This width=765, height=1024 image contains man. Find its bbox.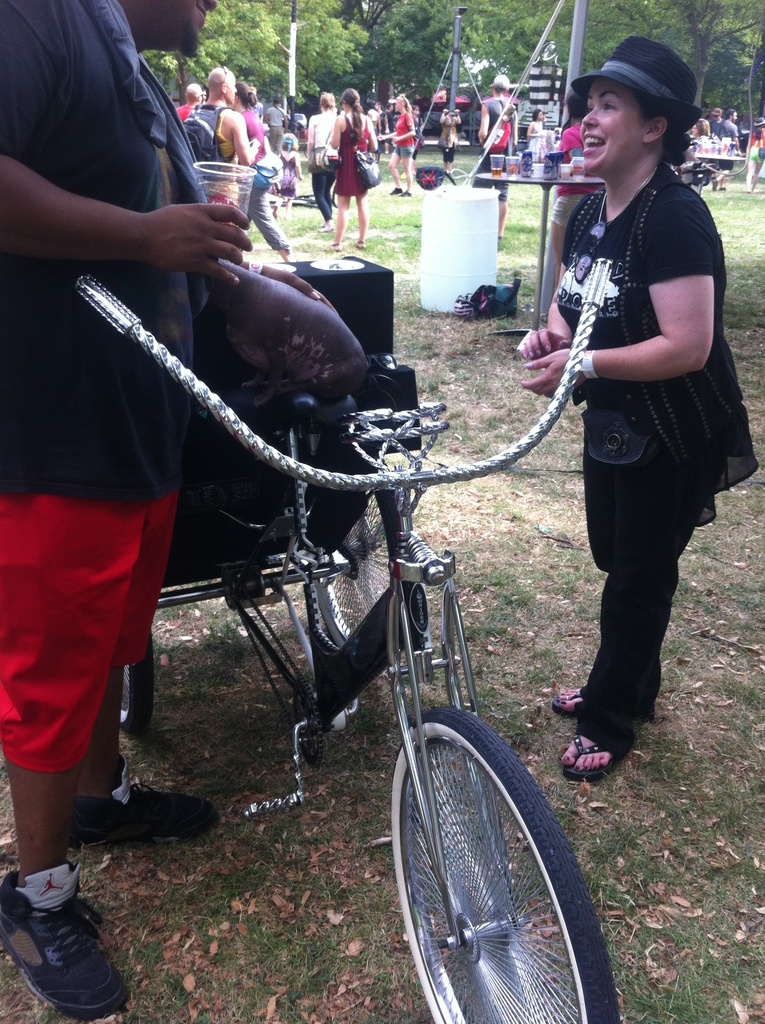
locate(186, 63, 254, 207).
